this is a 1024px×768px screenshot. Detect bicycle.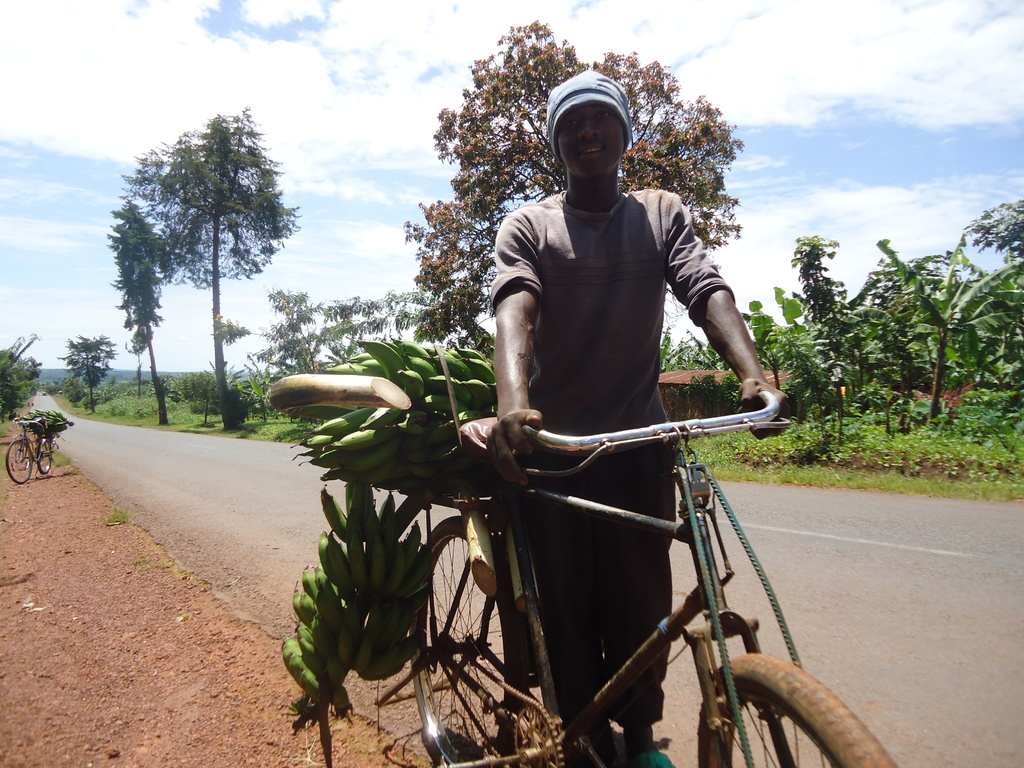
(4, 416, 54, 487).
